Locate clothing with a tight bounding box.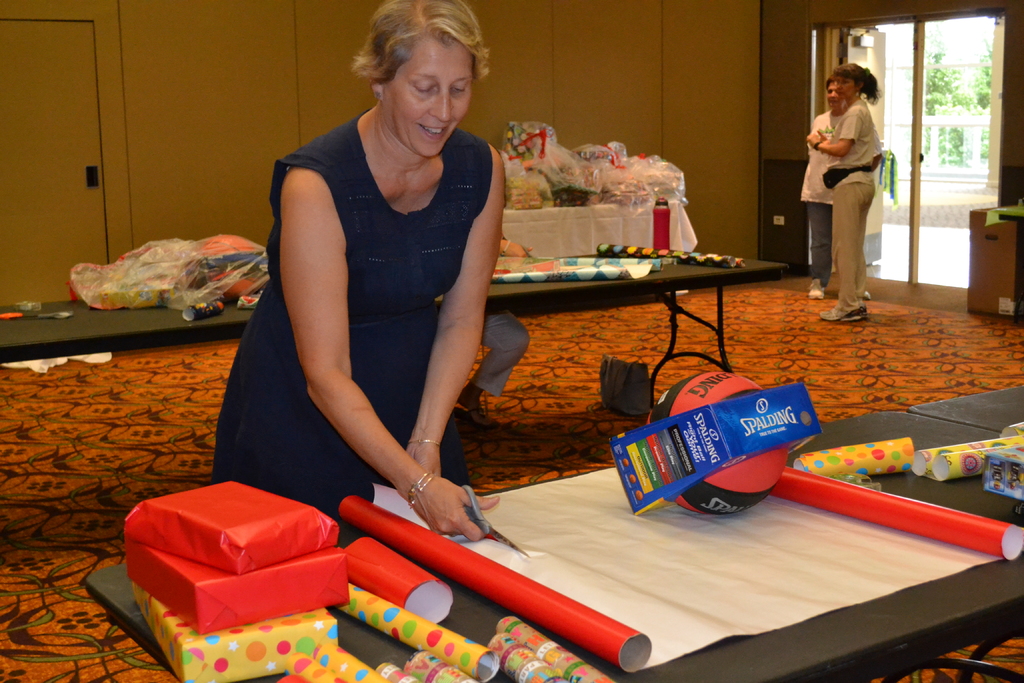
<box>240,105,506,518</box>.
